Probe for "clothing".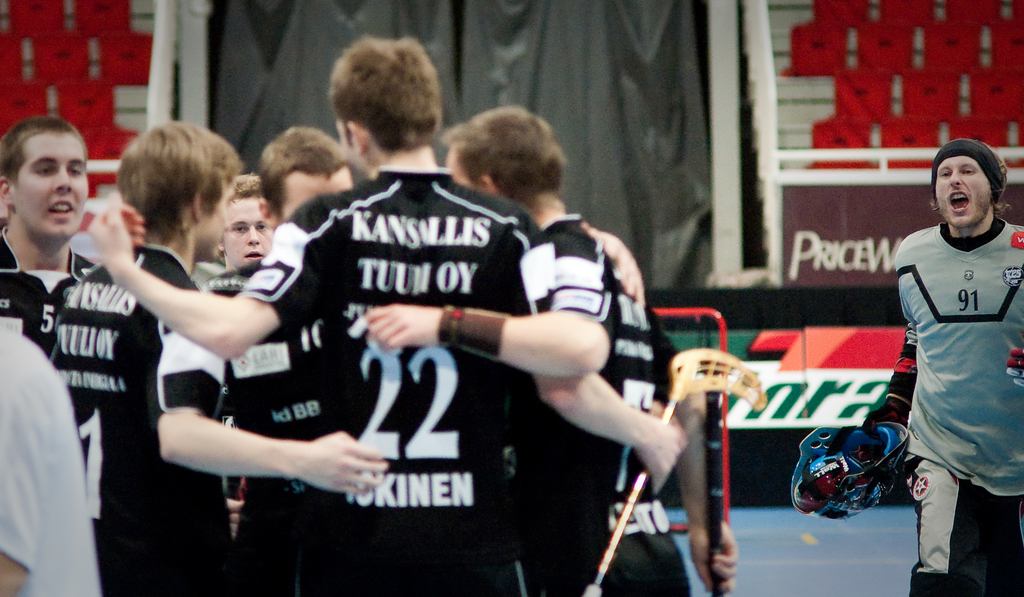
Probe result: pyautogui.locateOnScreen(0, 316, 109, 596).
